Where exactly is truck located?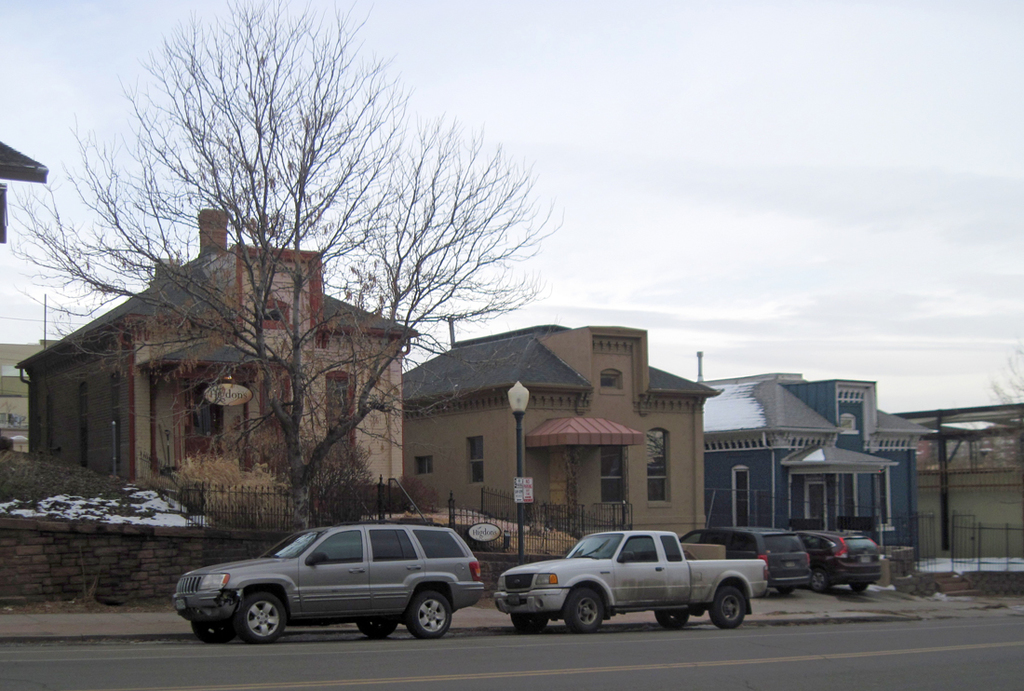
Its bounding box is bbox(488, 535, 775, 645).
